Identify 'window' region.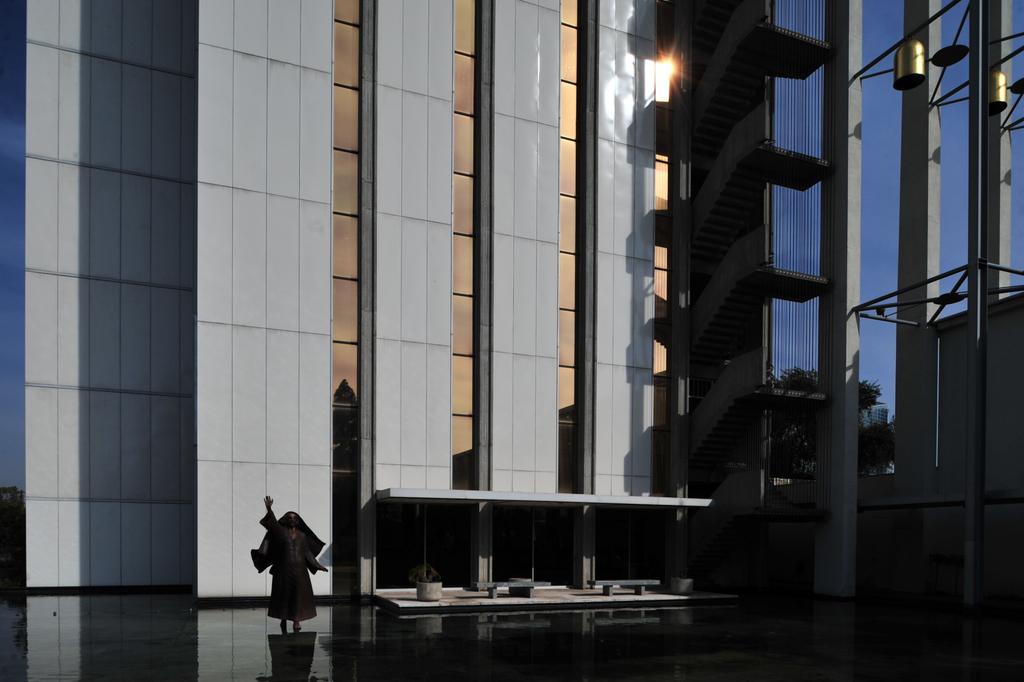
Region: select_region(563, 0, 588, 494).
